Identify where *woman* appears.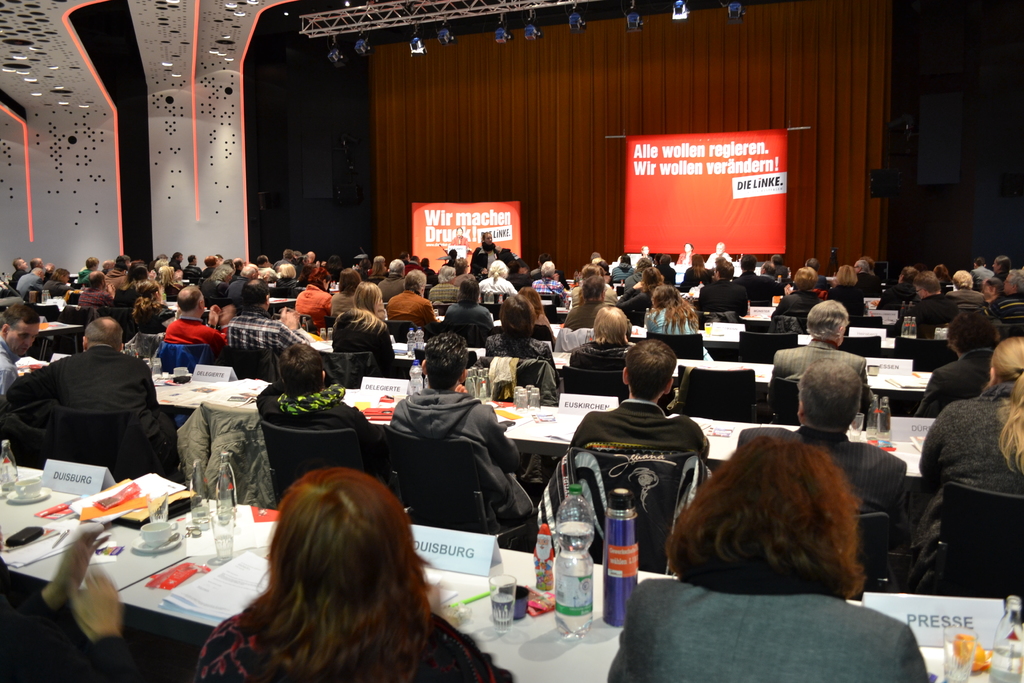
Appears at left=828, top=263, right=870, bottom=320.
